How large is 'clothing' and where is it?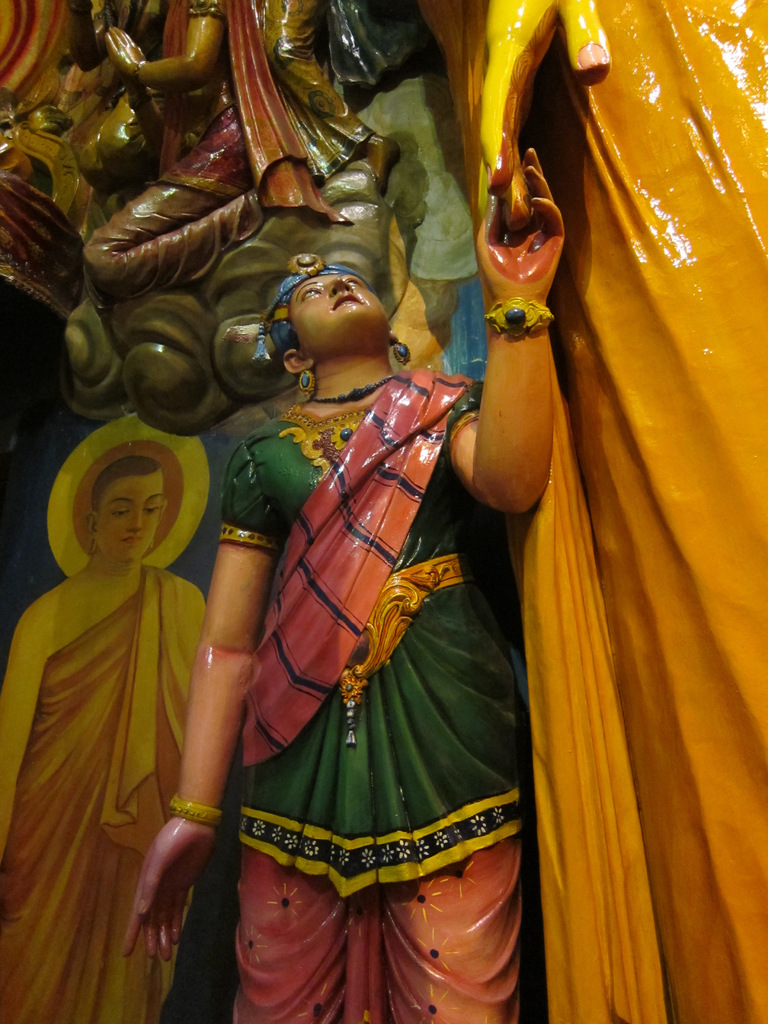
Bounding box: [x1=83, y1=0, x2=359, y2=300].
